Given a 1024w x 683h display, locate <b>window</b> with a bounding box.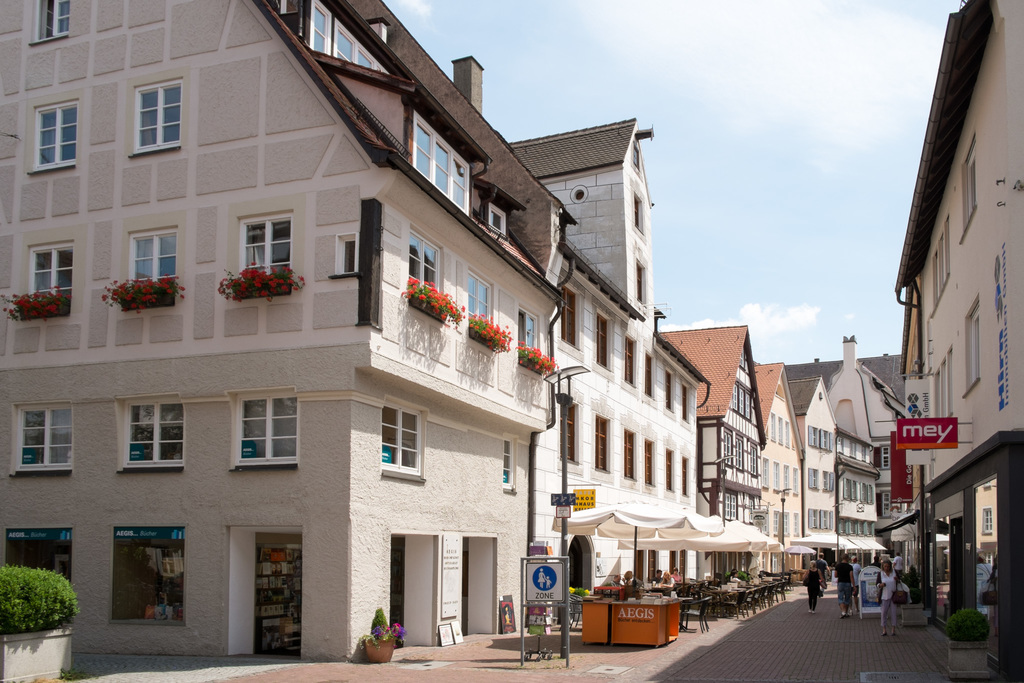
Located: 806/424/822/449.
